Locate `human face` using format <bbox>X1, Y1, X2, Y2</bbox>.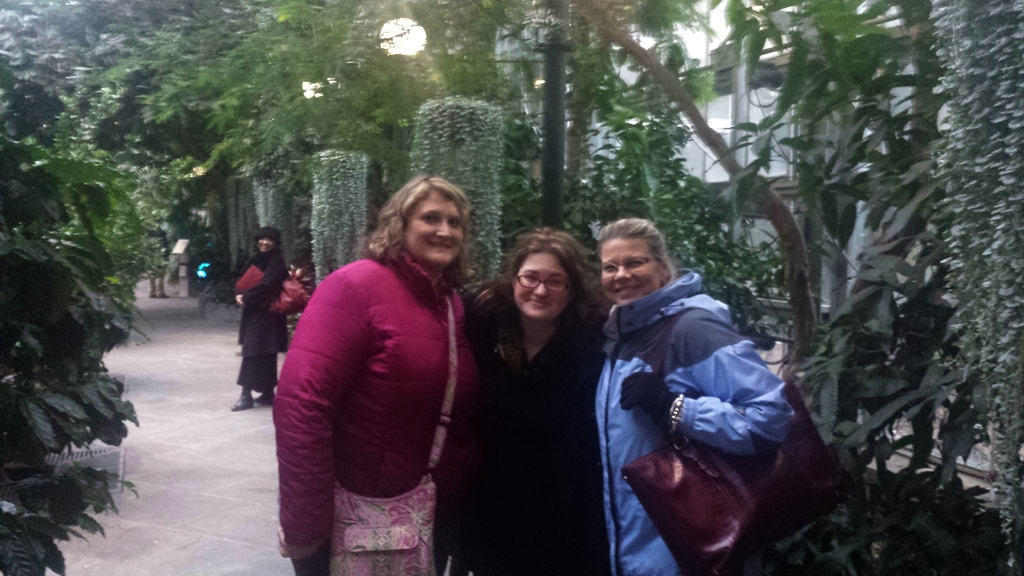
<bbox>599, 236, 659, 306</bbox>.
